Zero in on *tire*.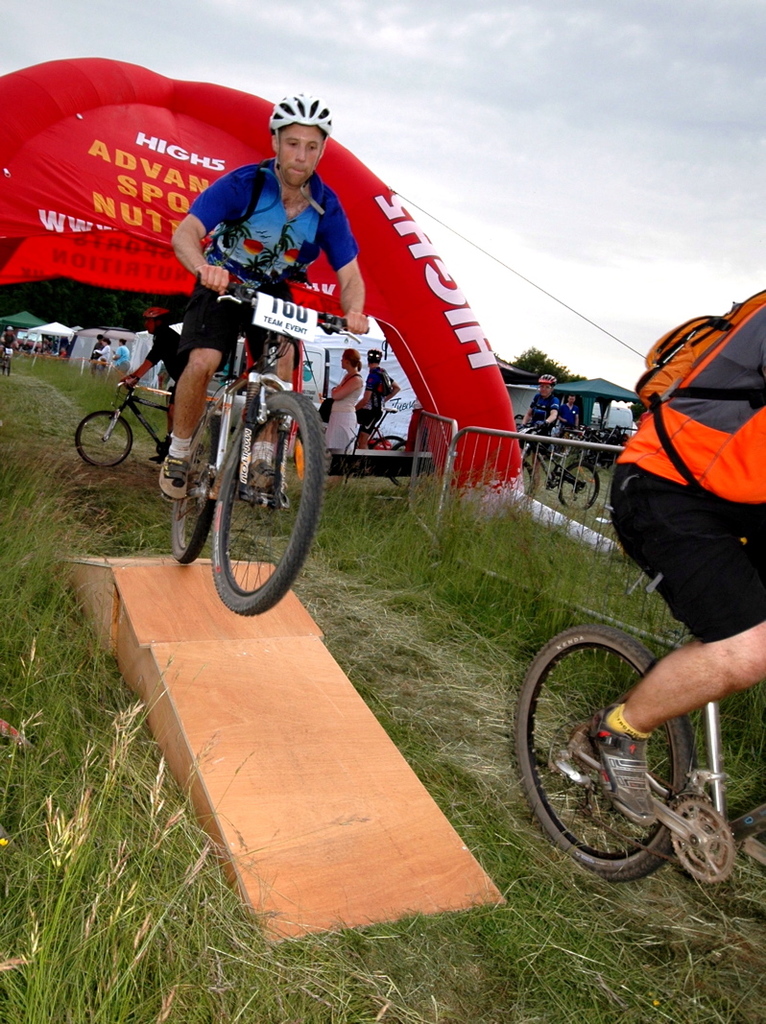
Zeroed in: <bbox>536, 612, 716, 886</bbox>.
